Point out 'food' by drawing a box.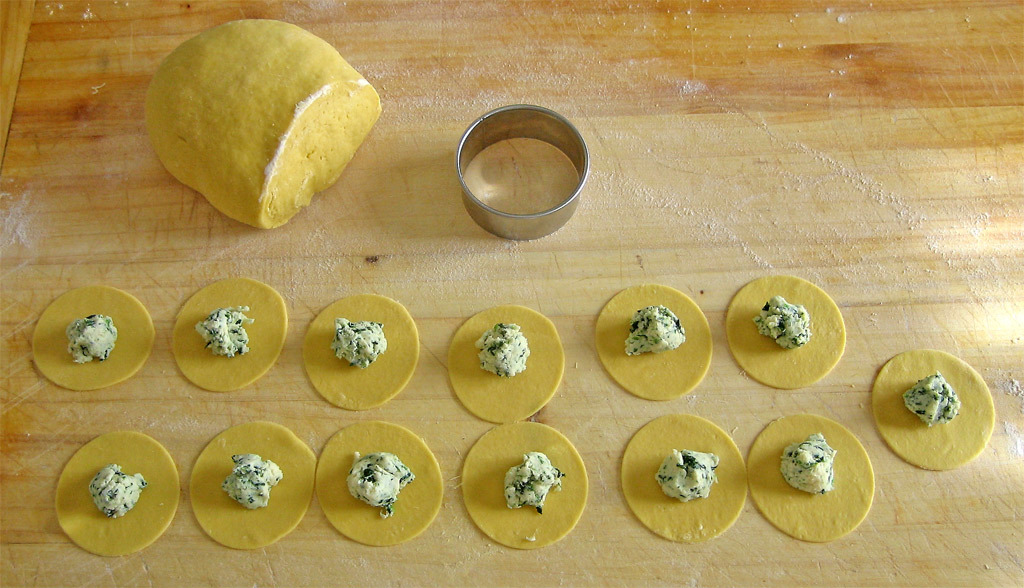
(left=86, top=464, right=147, bottom=517).
